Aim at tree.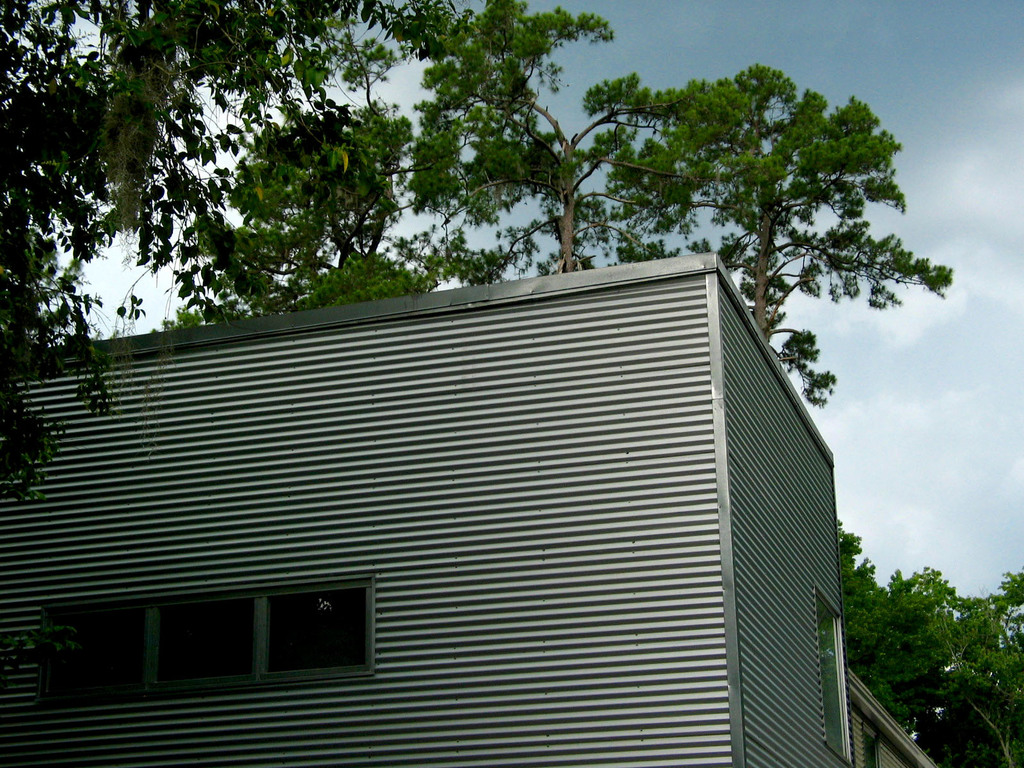
Aimed at locate(837, 508, 1023, 767).
